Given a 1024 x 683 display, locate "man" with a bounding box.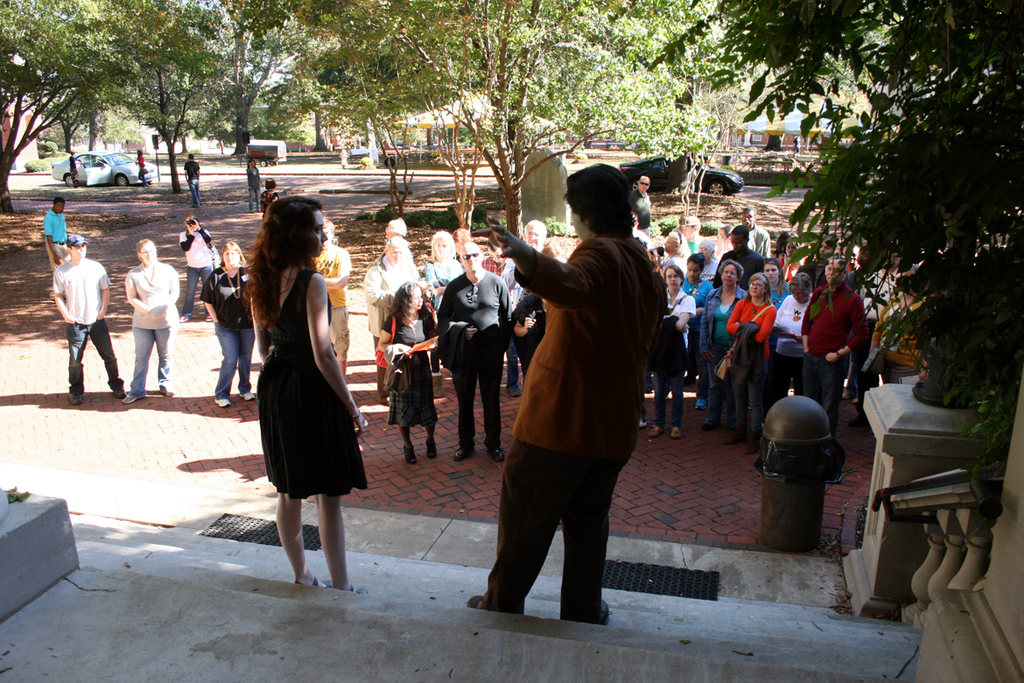
Located: <box>436,239,513,461</box>.
